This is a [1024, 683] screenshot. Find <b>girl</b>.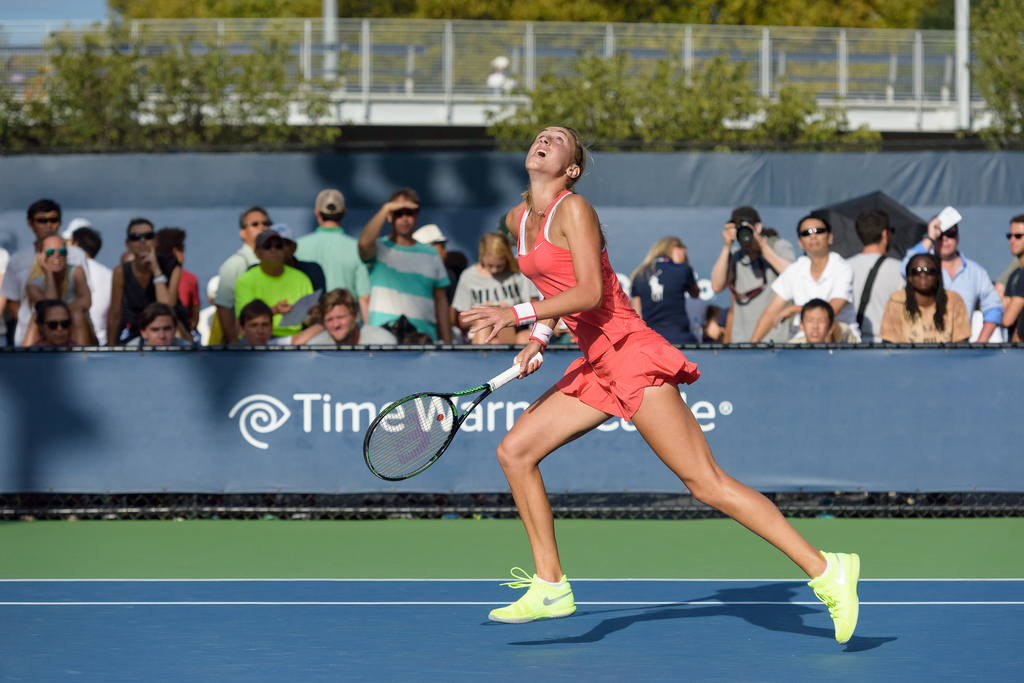
Bounding box: [875,247,966,347].
